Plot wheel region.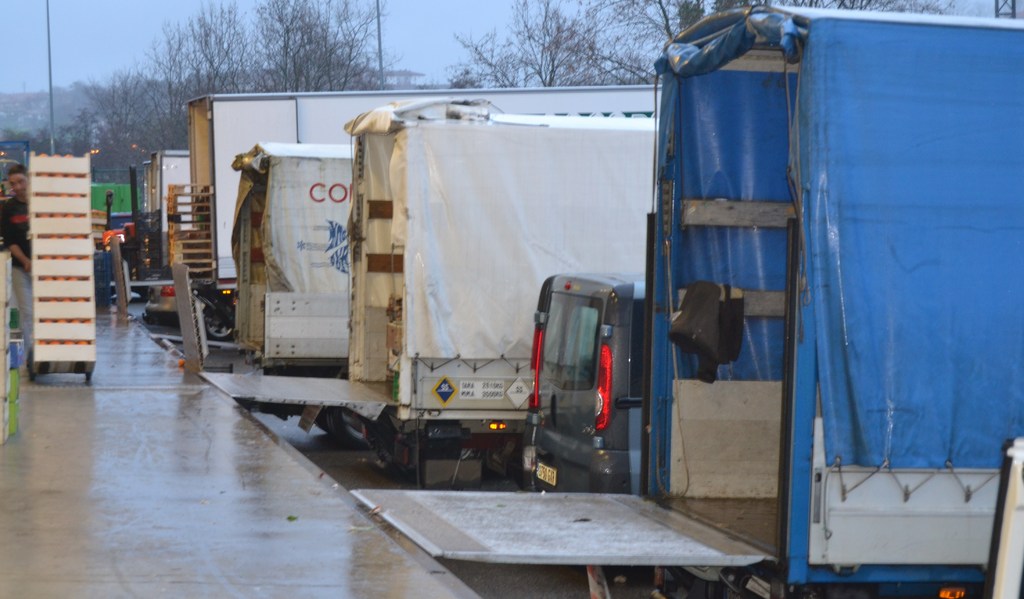
Plotted at pyautogui.locateOnScreen(190, 298, 237, 355).
